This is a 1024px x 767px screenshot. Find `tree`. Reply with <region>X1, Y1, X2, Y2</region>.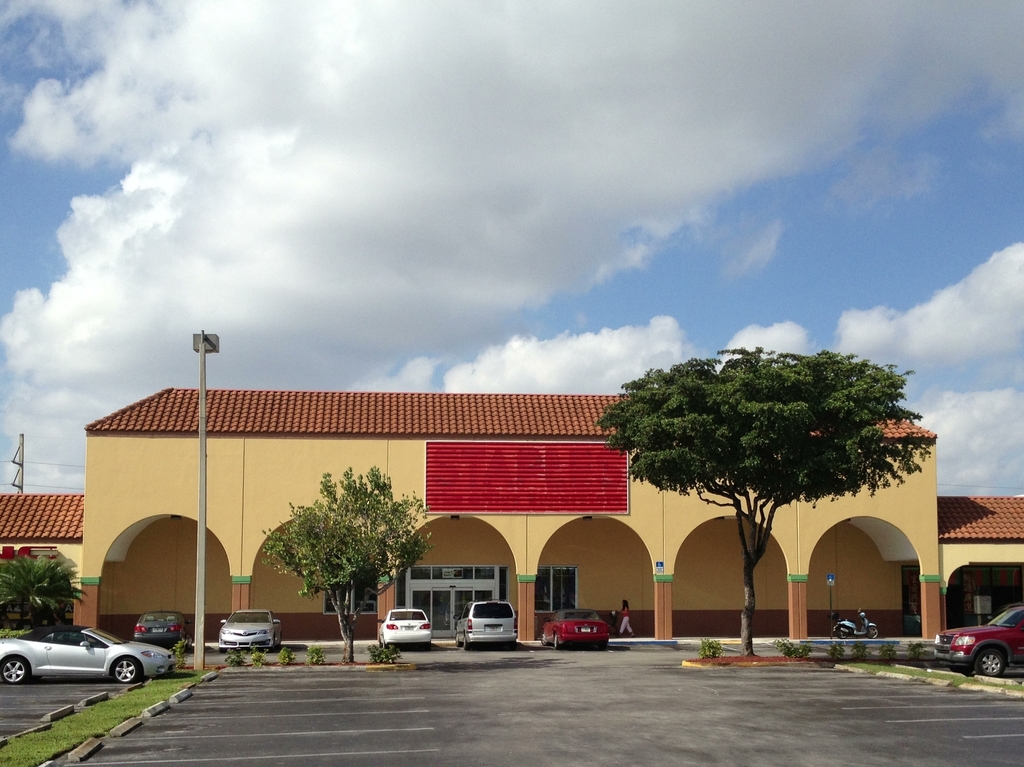
<region>0, 548, 90, 634</region>.
